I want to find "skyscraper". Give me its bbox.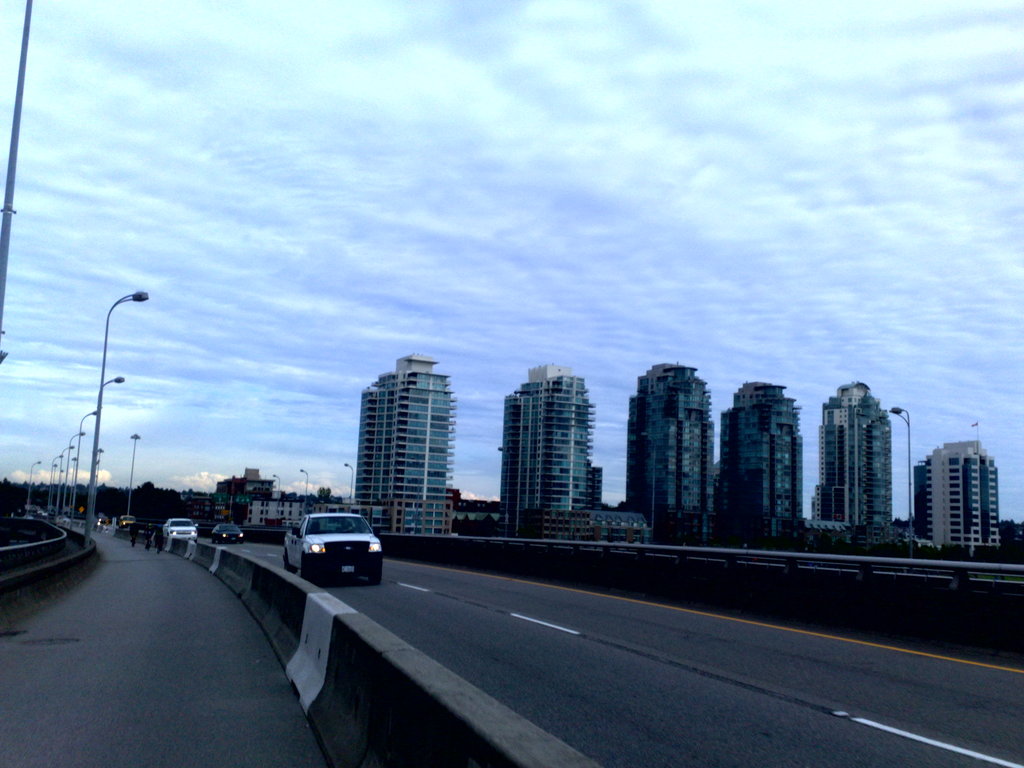
bbox=[810, 383, 893, 548].
